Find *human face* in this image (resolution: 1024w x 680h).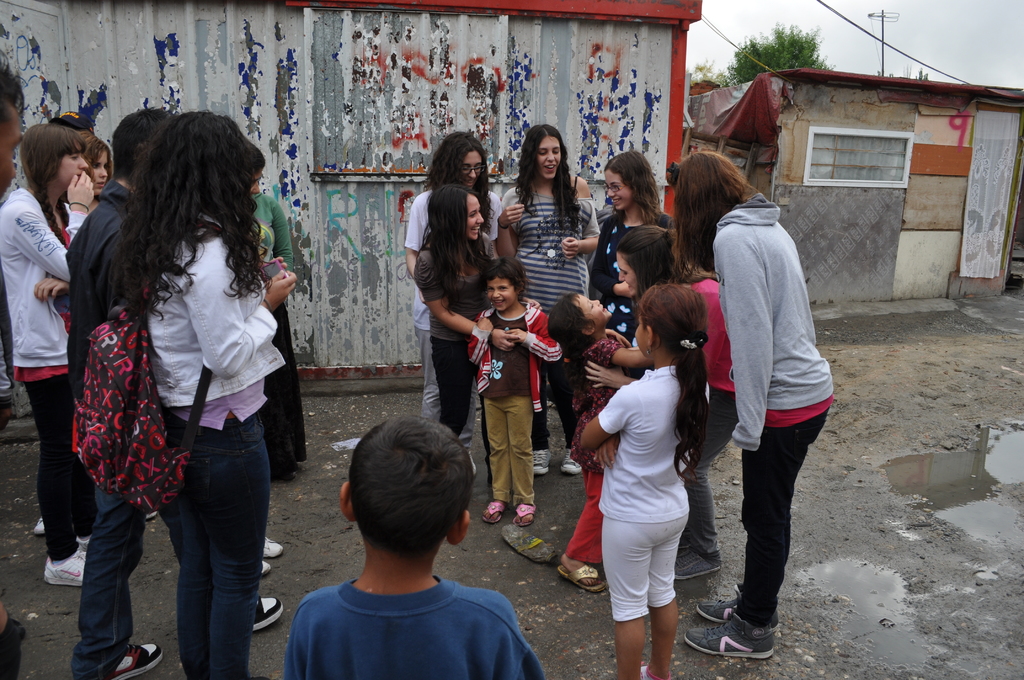
left=461, top=150, right=481, bottom=191.
